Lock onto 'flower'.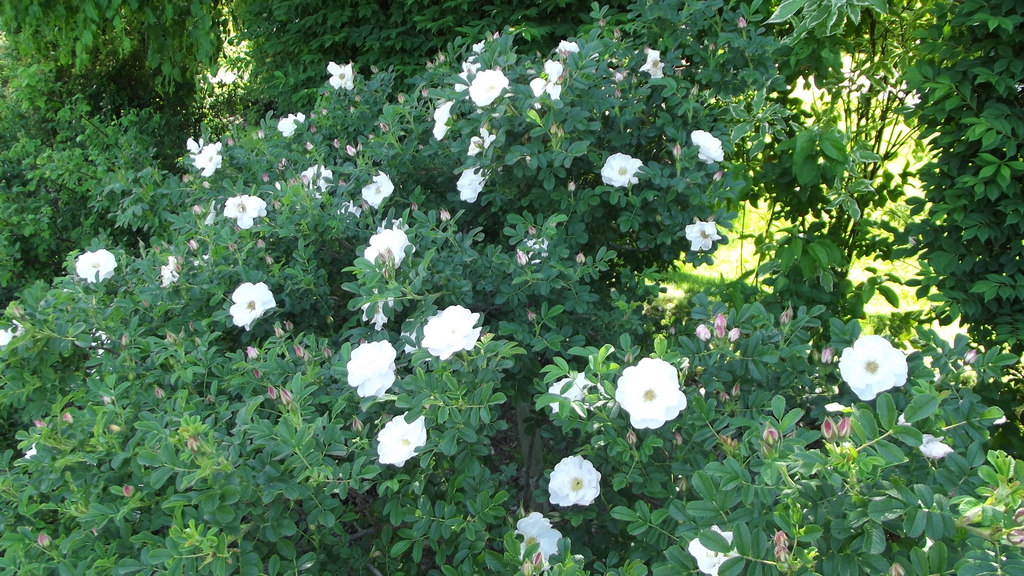
Locked: locate(352, 417, 365, 429).
